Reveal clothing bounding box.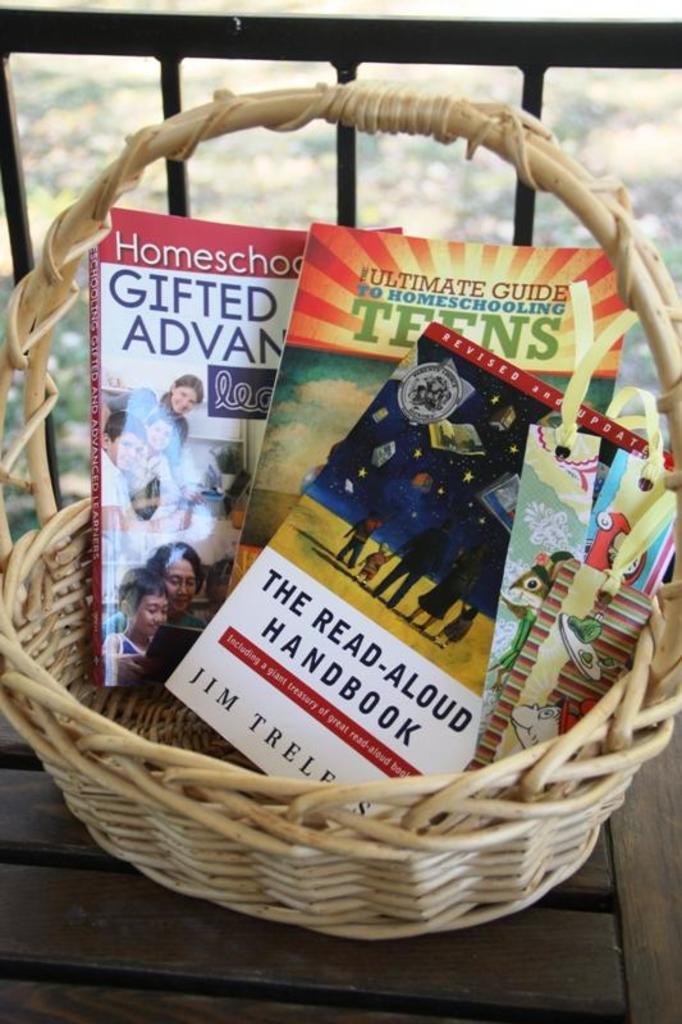
Revealed: [115, 385, 187, 461].
